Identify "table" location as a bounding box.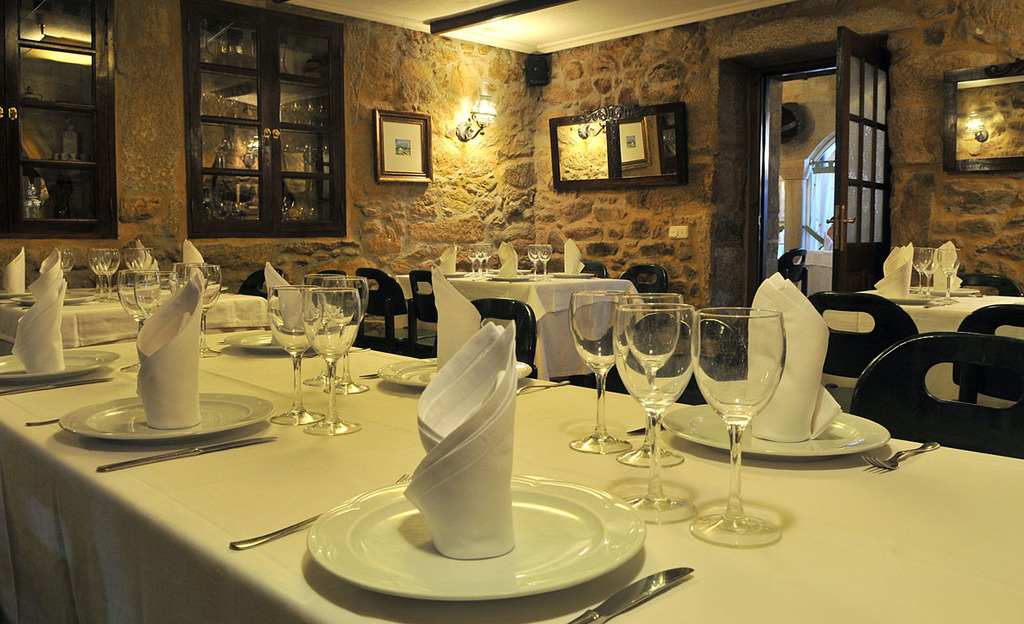
(0,284,267,354).
